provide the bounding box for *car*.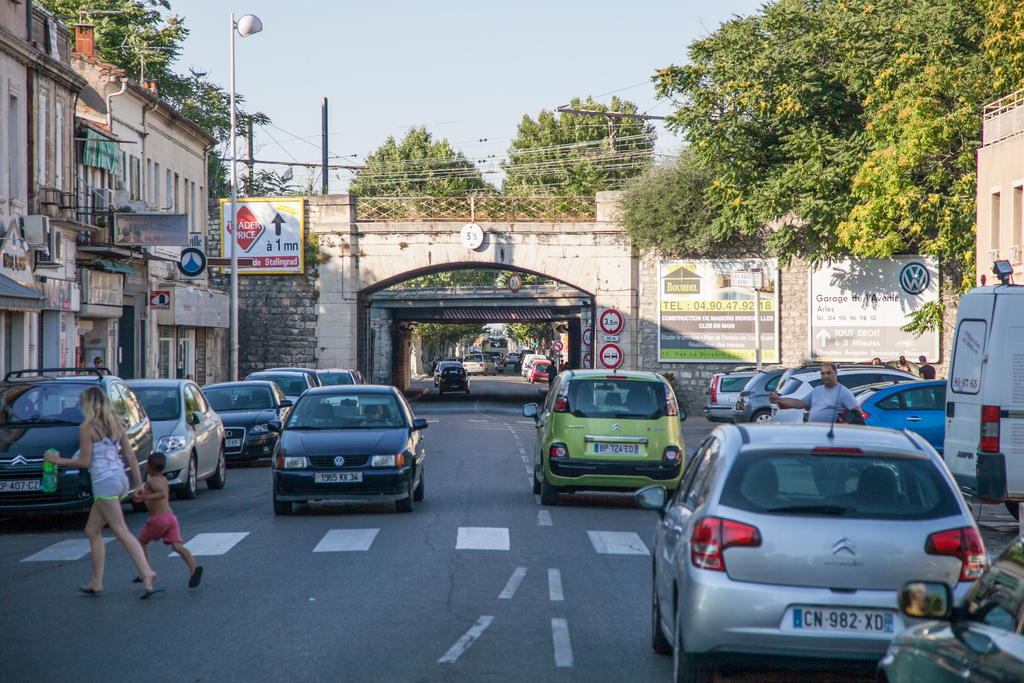
(666,416,990,671).
